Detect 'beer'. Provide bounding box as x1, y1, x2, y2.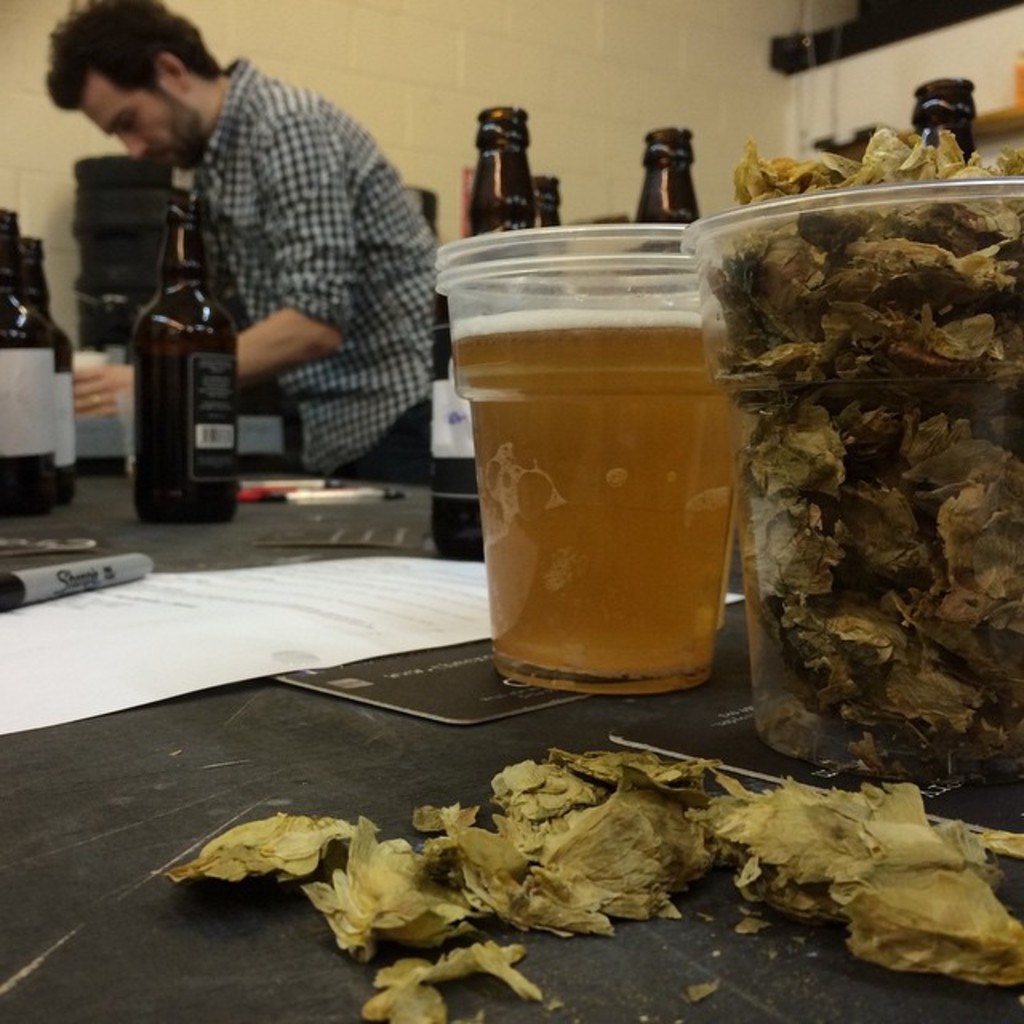
443, 299, 739, 688.
